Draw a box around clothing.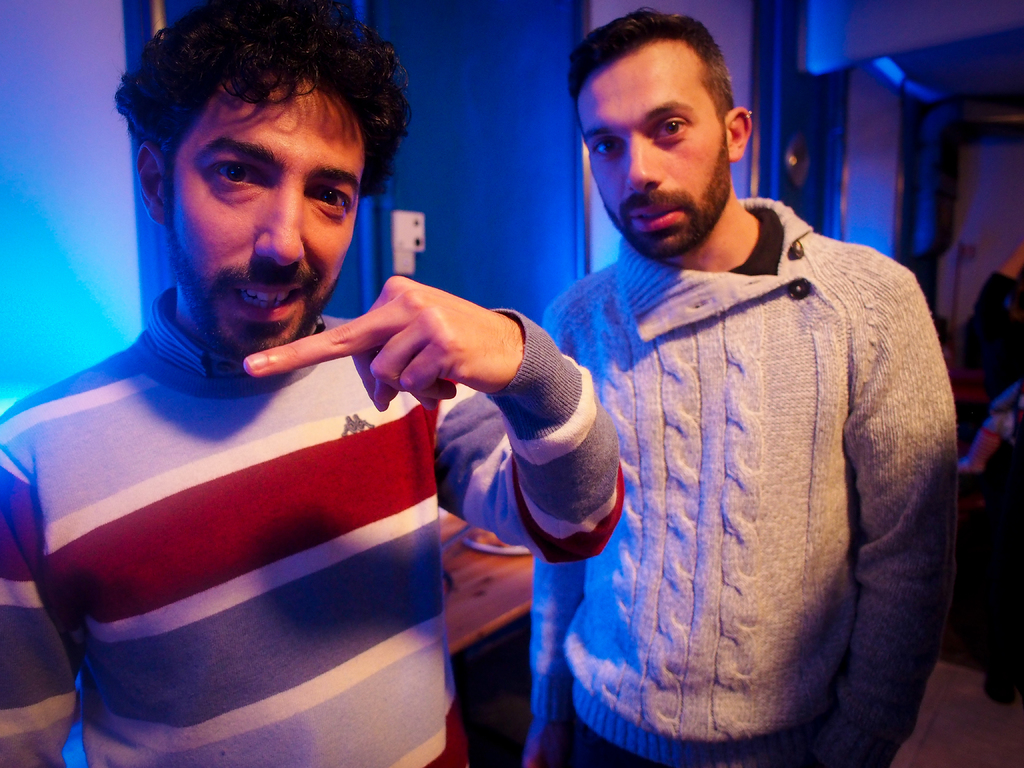
<bbox>529, 198, 959, 767</bbox>.
